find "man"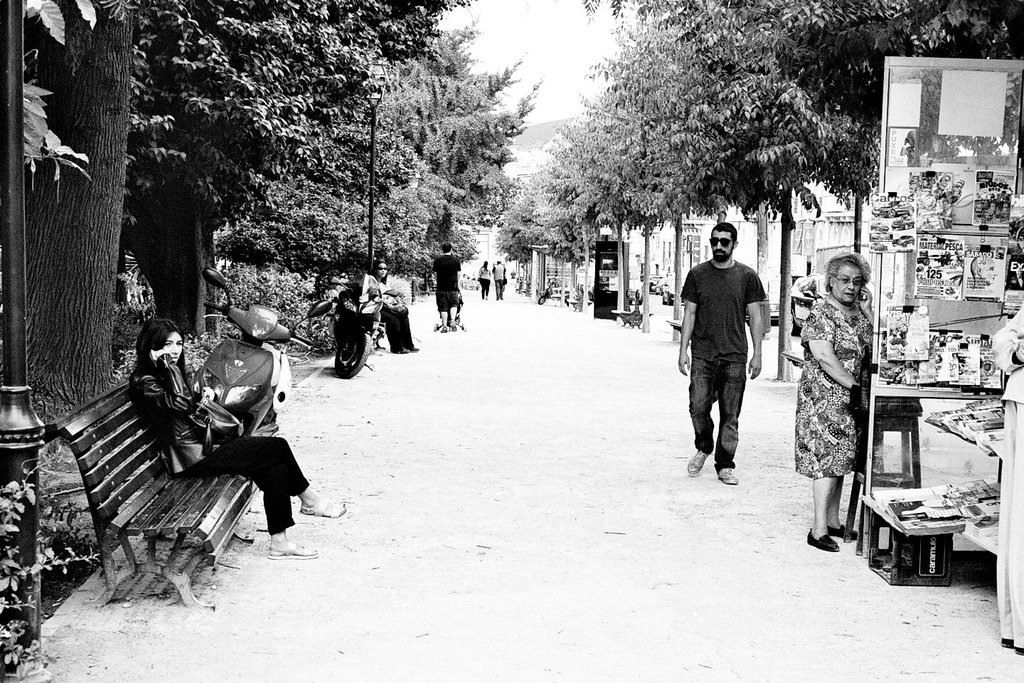
(left=432, top=241, right=459, bottom=333)
